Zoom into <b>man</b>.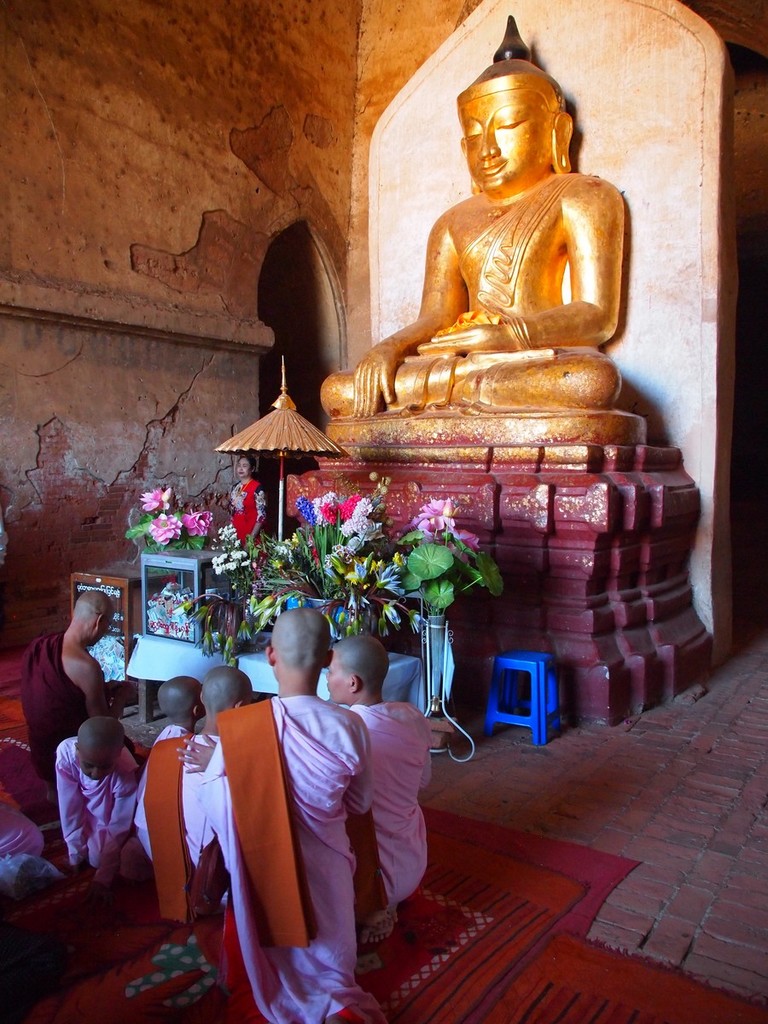
Zoom target: 22:582:120:774.
